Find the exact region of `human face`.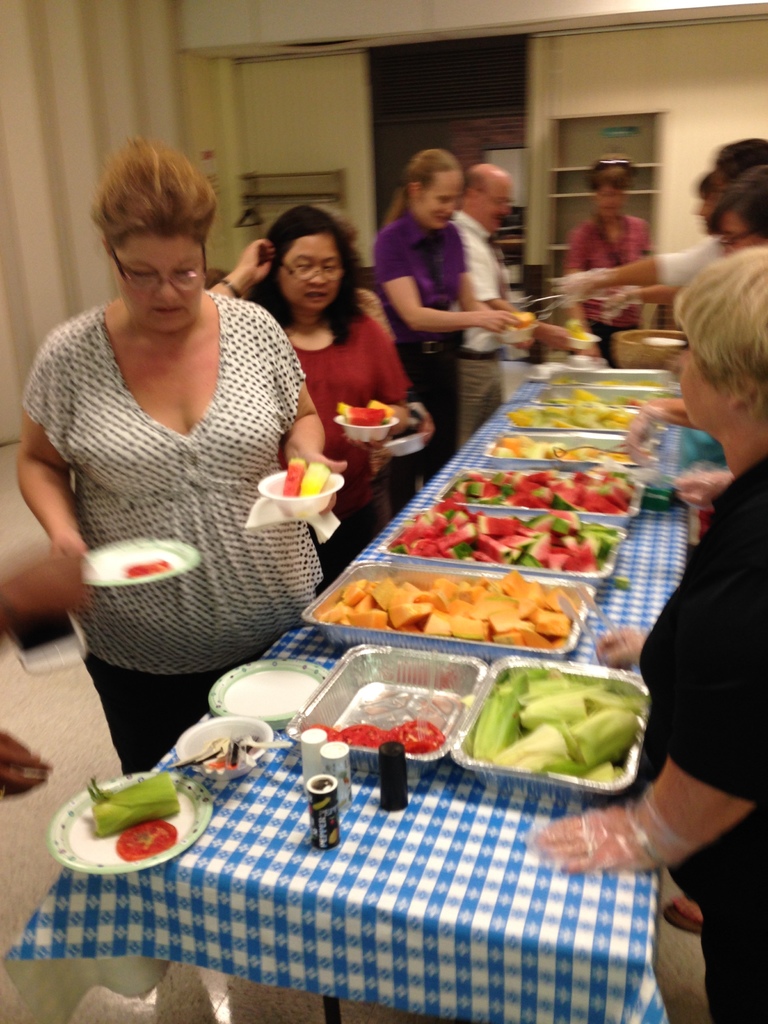
Exact region: <bbox>108, 235, 203, 332</bbox>.
